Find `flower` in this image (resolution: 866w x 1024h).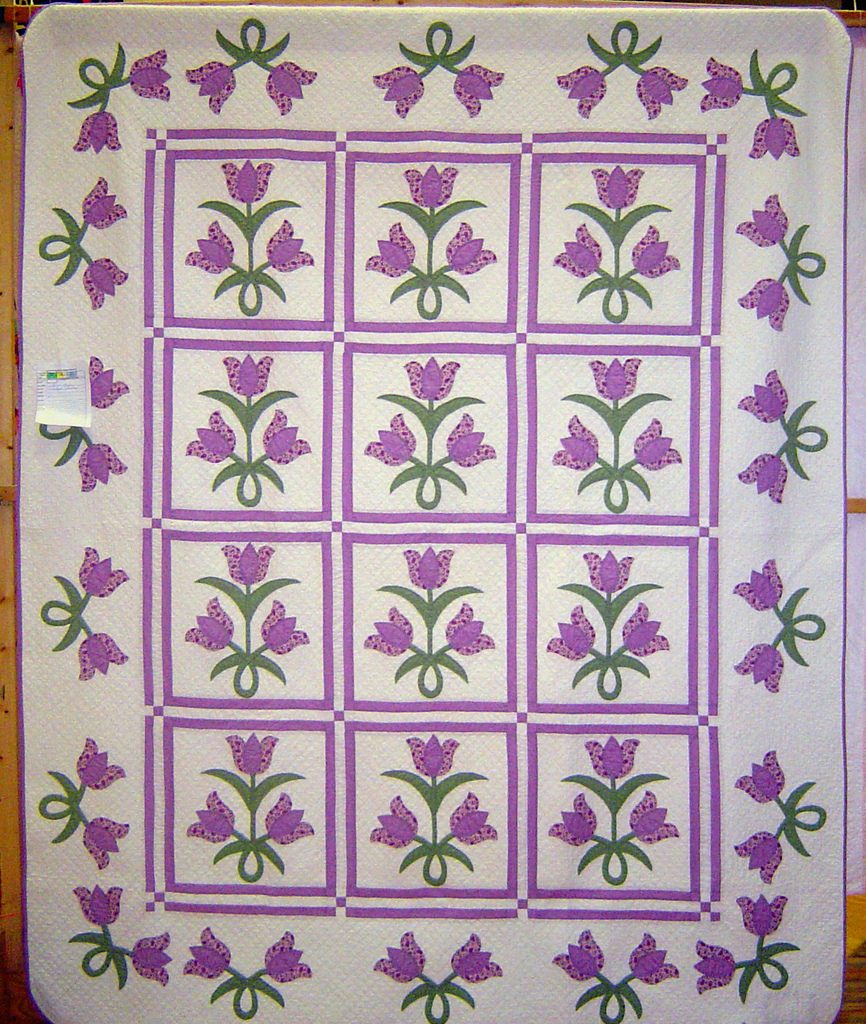
pyautogui.locateOnScreen(79, 442, 125, 491).
